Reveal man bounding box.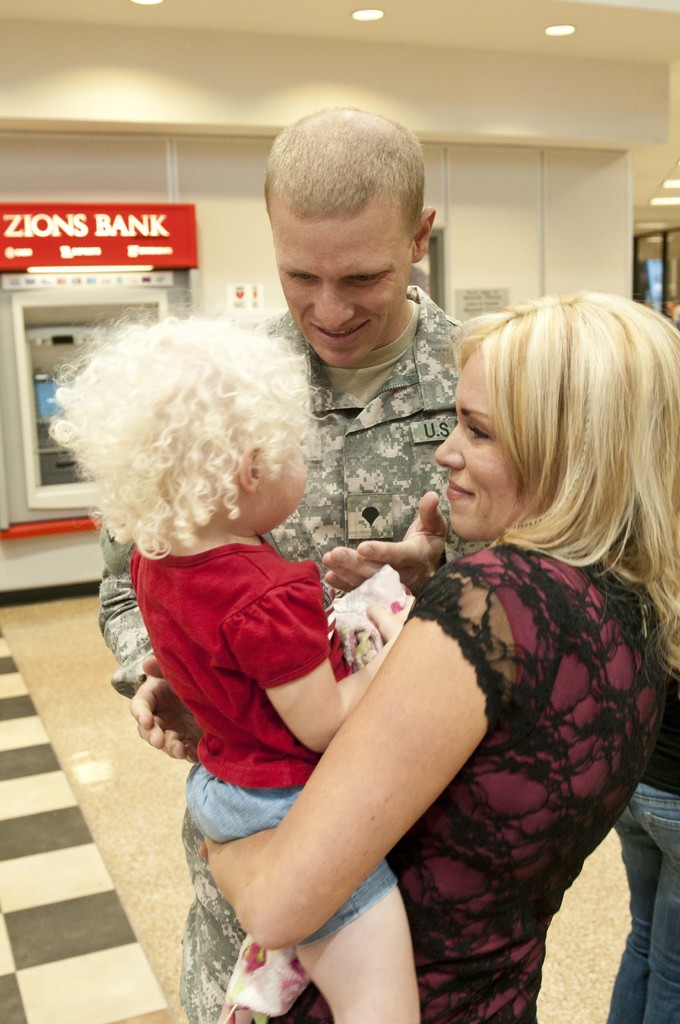
Revealed: left=96, top=108, right=490, bottom=1023.
